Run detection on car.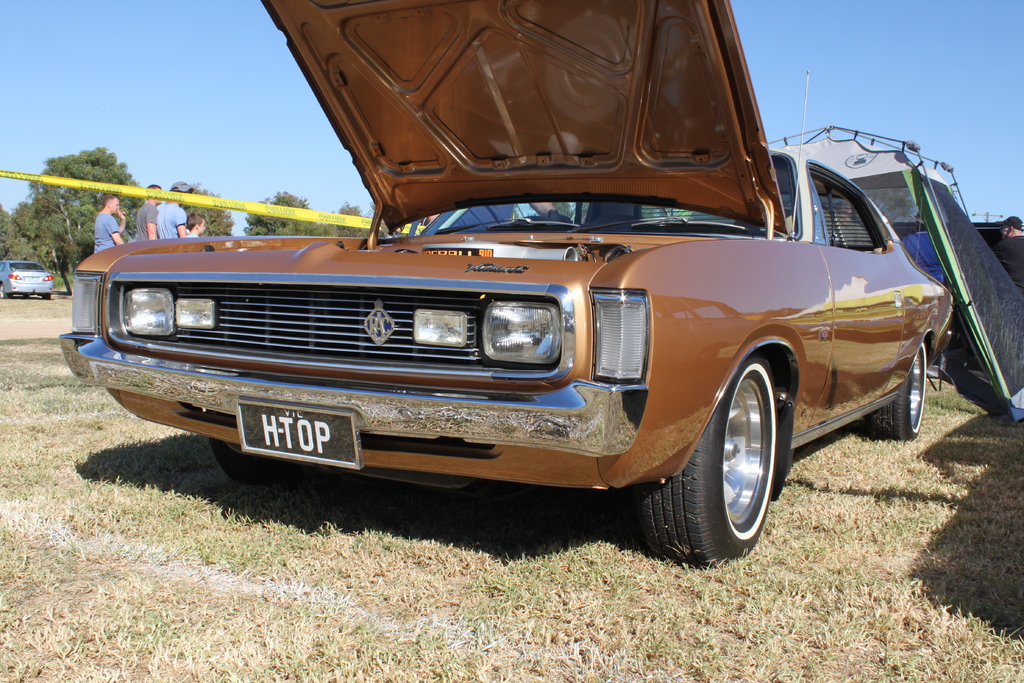
Result: (x1=0, y1=259, x2=52, y2=295).
